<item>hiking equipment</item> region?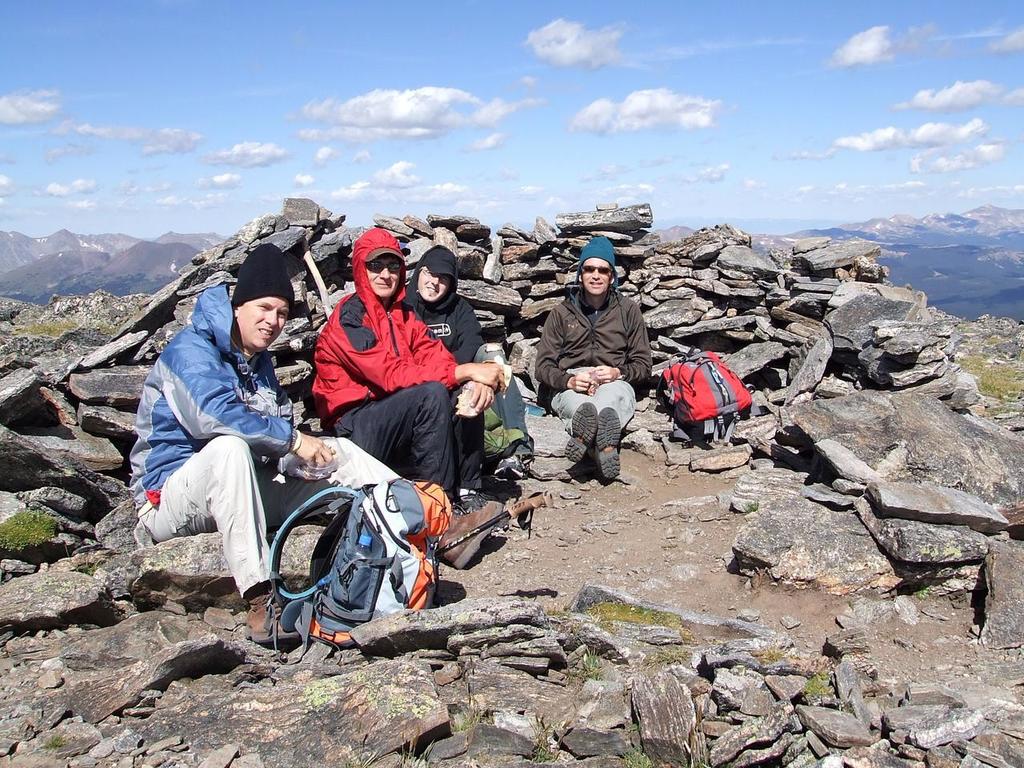
bbox(650, 350, 752, 446)
